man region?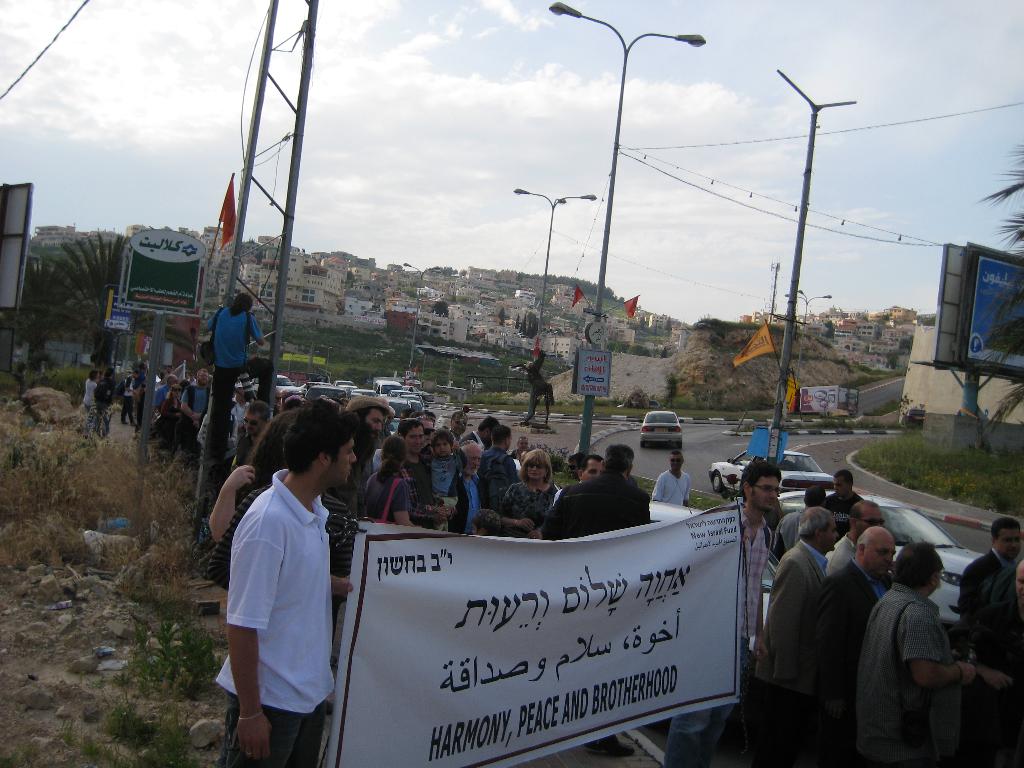
box(214, 396, 342, 767)
